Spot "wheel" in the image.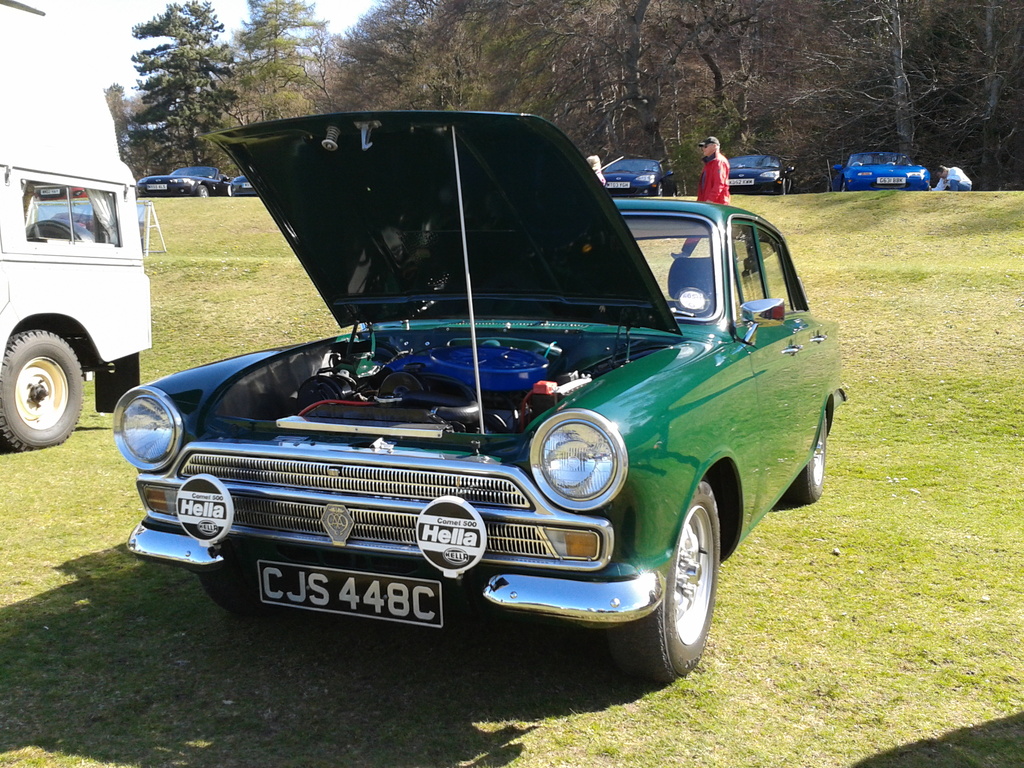
"wheel" found at crop(645, 477, 737, 678).
